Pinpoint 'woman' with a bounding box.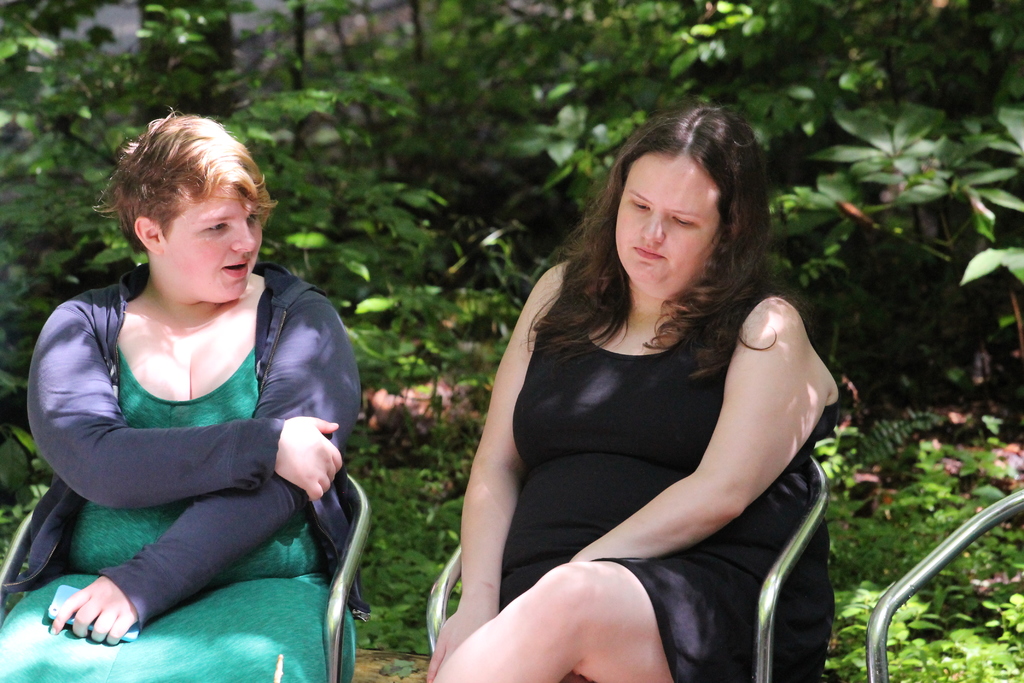
bbox=(0, 106, 371, 682).
